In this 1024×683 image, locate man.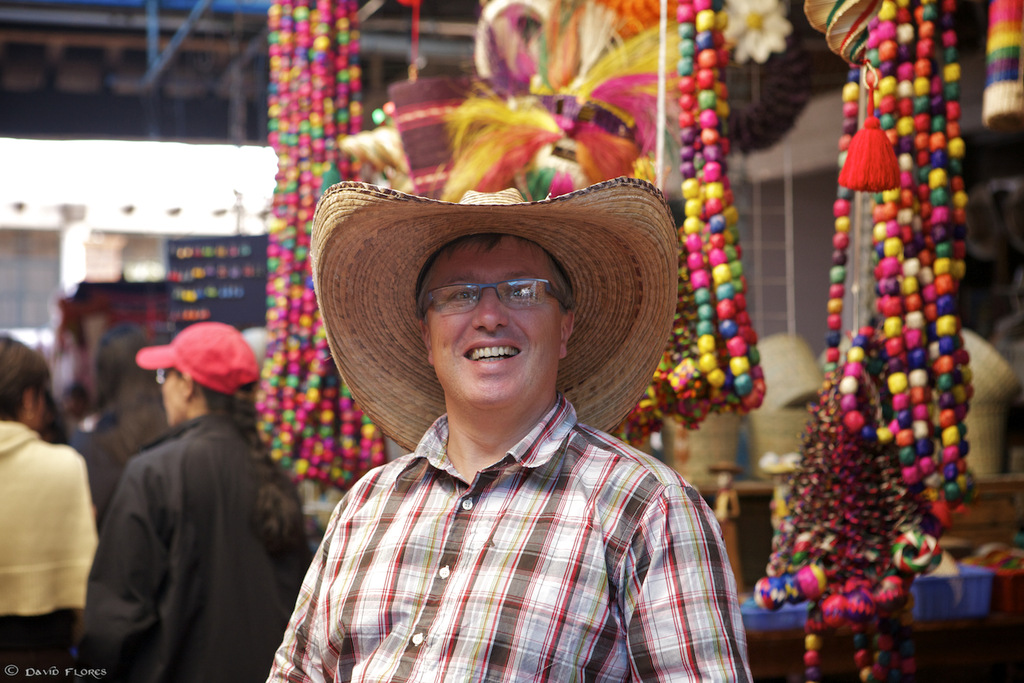
Bounding box: [x1=261, y1=184, x2=754, y2=681].
